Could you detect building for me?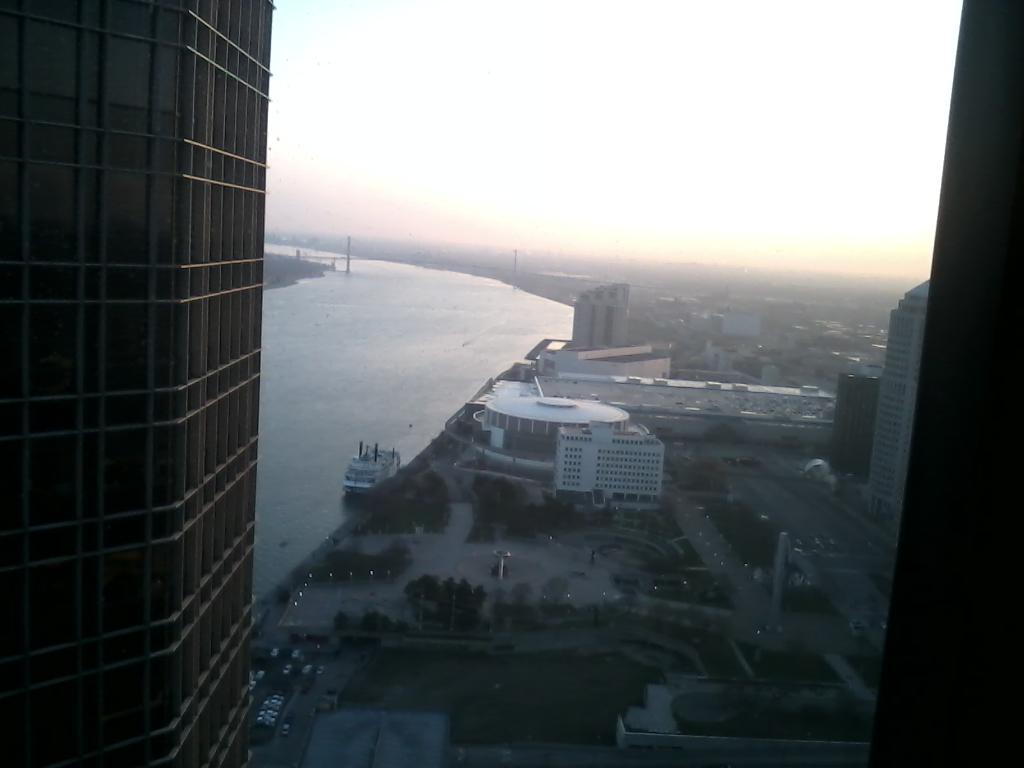
Detection result: BBox(864, 0, 1023, 767).
